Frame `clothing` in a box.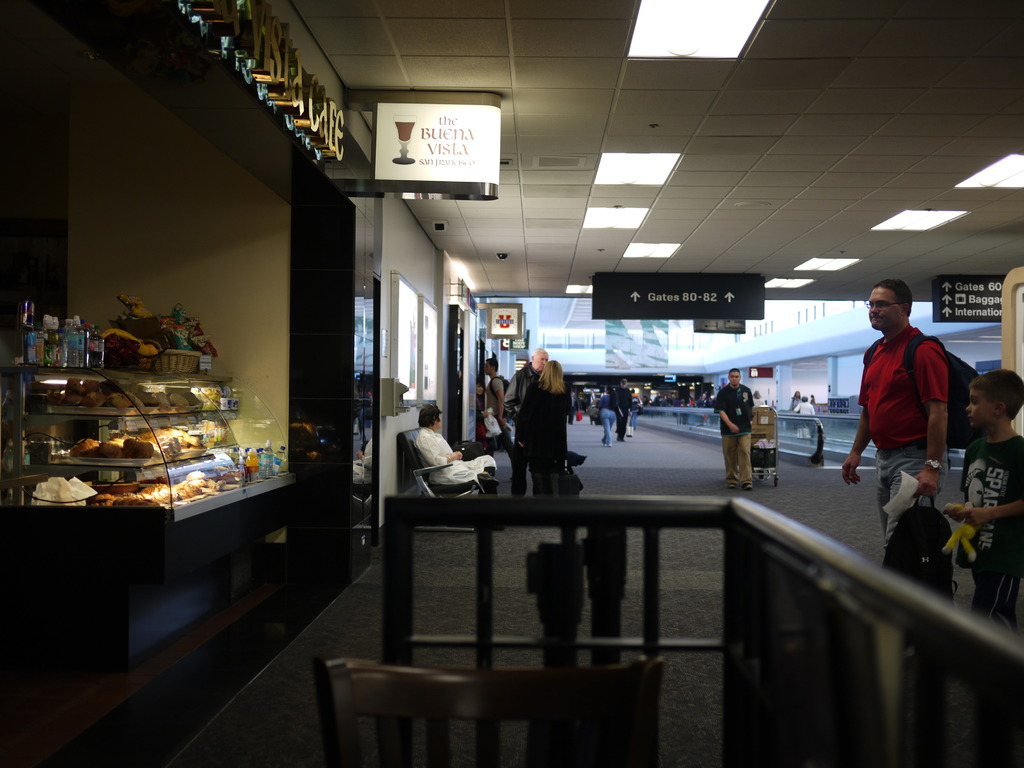
(504,365,547,498).
